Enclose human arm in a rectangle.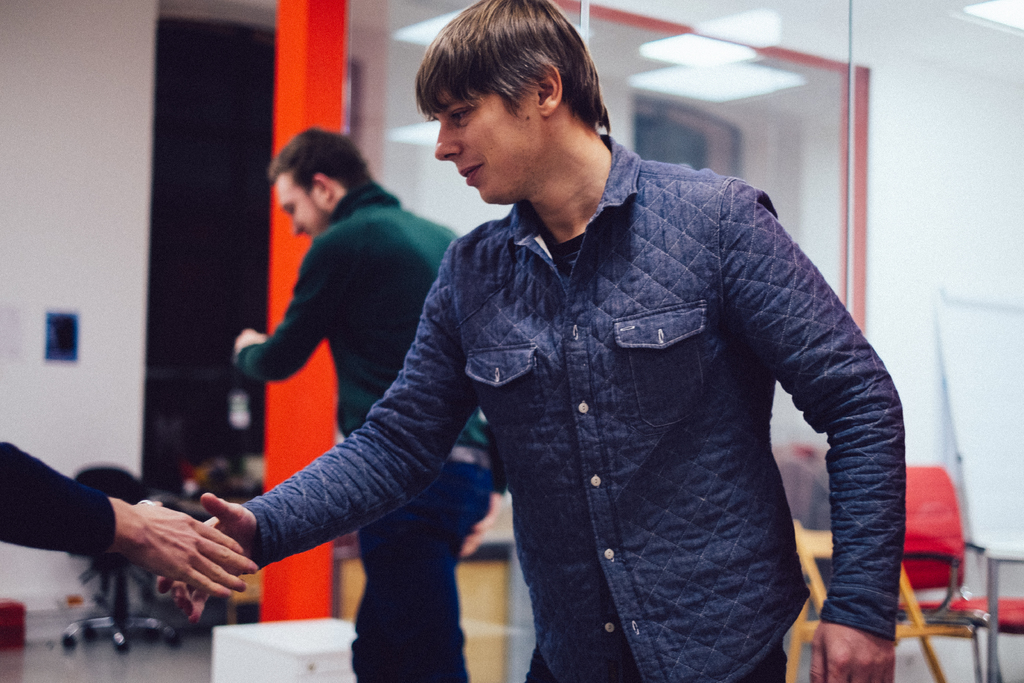
bbox=(0, 441, 262, 598).
